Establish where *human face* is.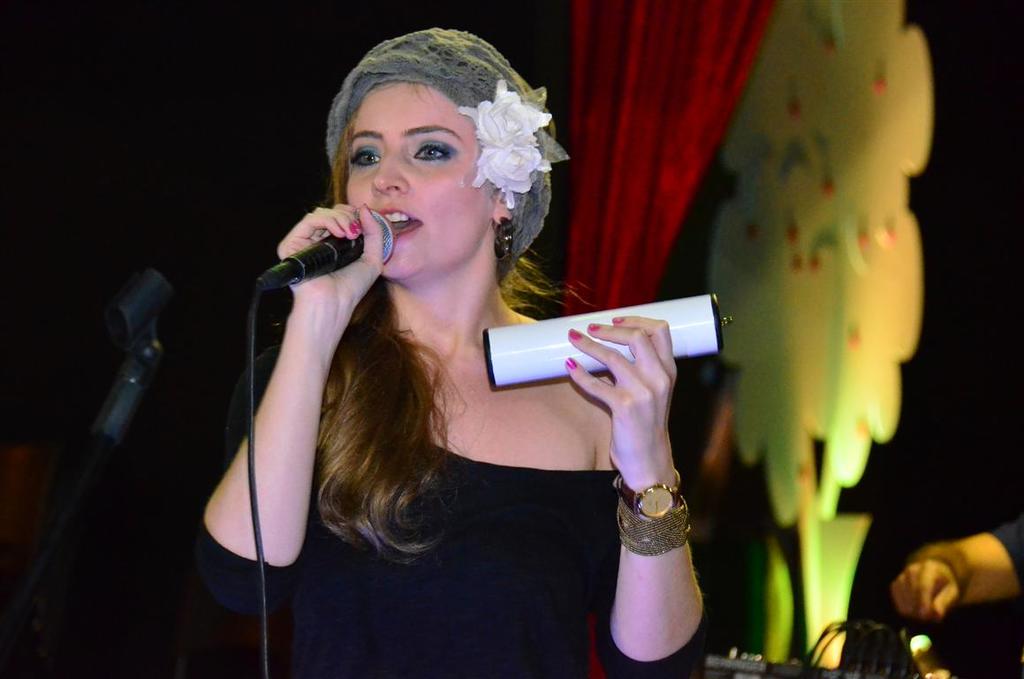
Established at [347, 80, 501, 271].
